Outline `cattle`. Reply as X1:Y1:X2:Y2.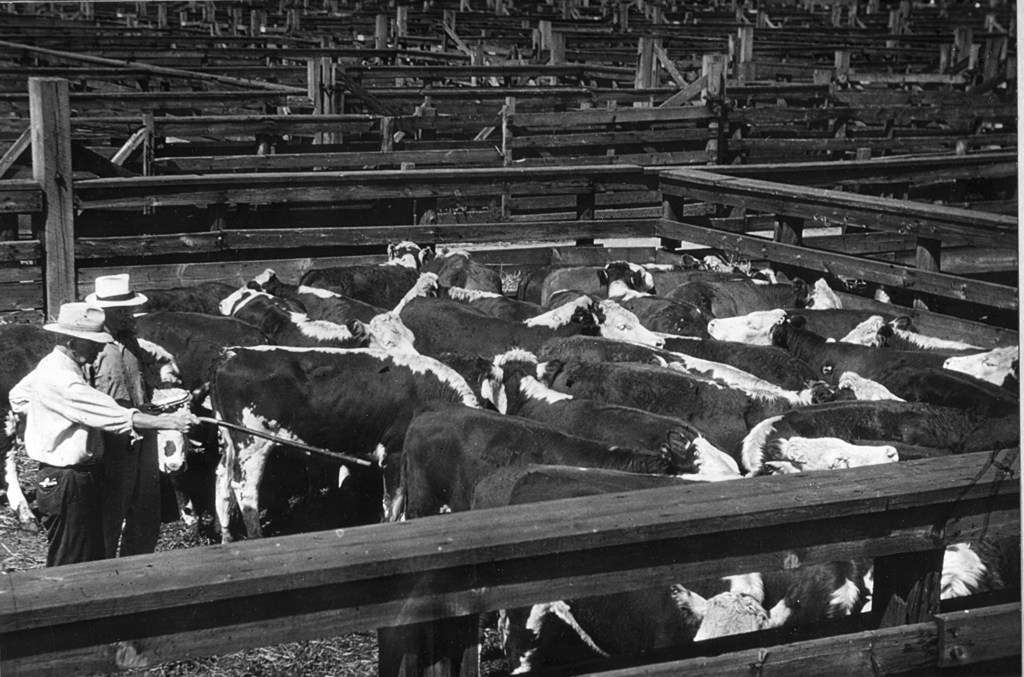
182:279:295:327.
